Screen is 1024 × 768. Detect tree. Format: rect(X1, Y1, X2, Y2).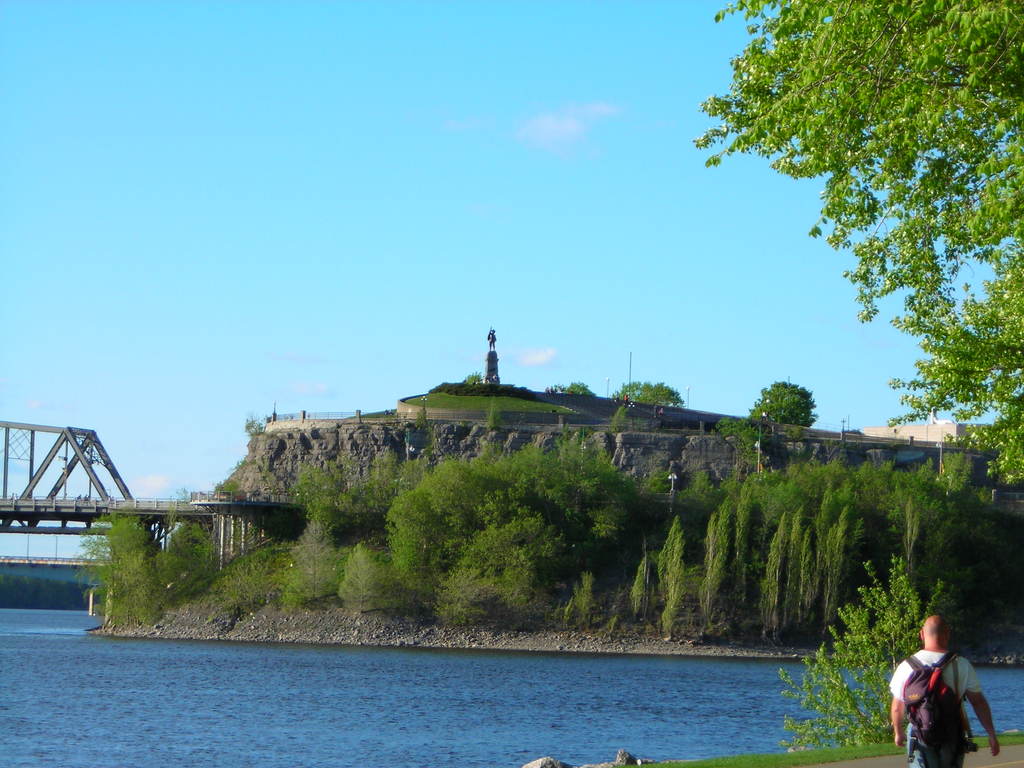
rect(690, 0, 1023, 486).
